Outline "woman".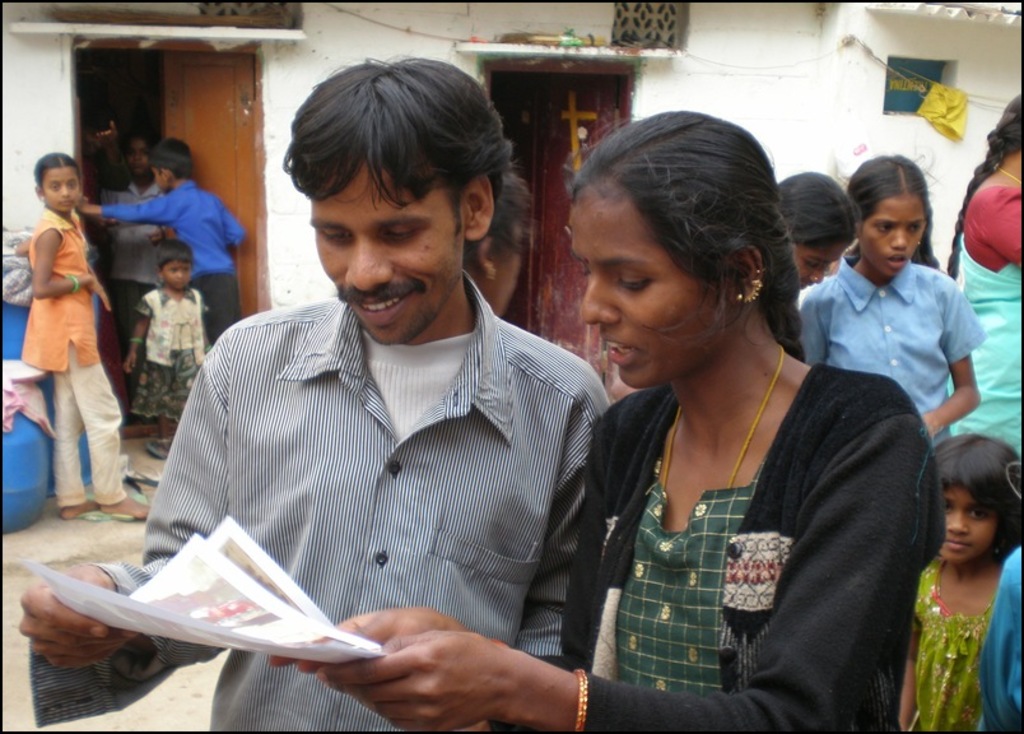
Outline: (left=274, top=107, right=953, bottom=733).
